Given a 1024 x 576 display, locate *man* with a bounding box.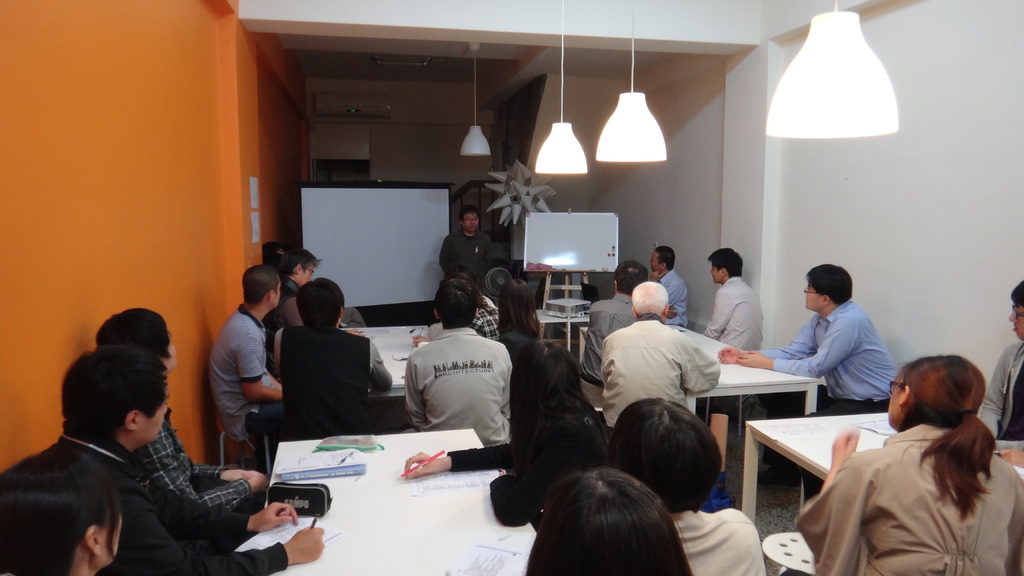
Located: x1=977, y1=271, x2=1023, y2=448.
